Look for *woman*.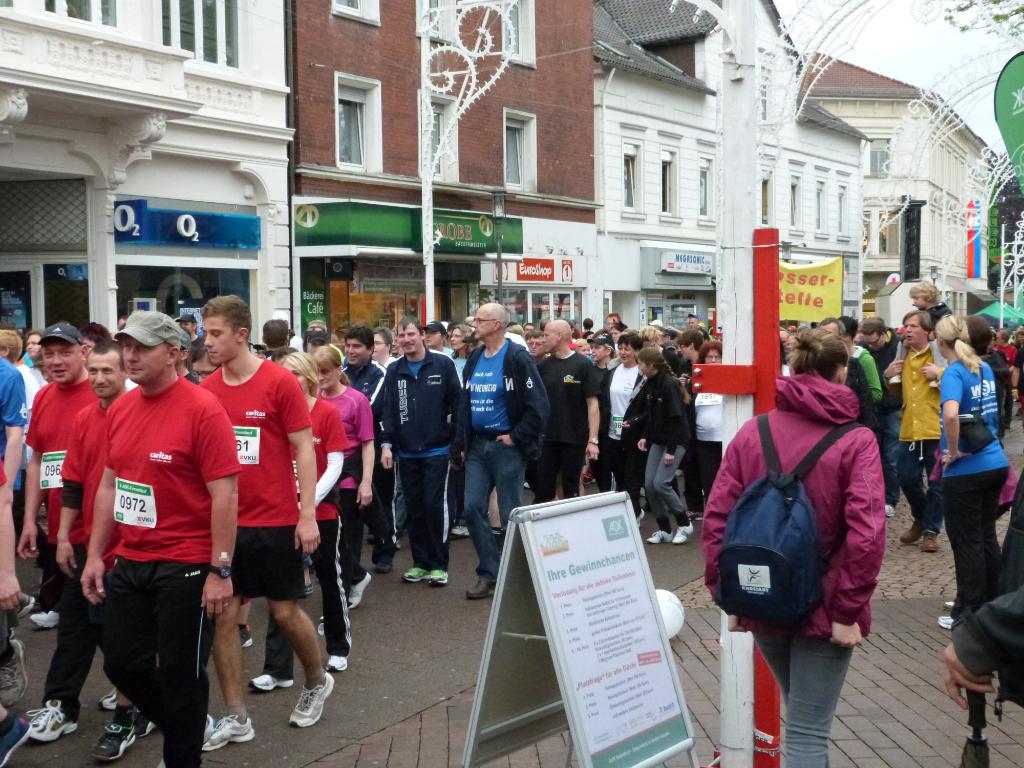
Found: select_region(929, 311, 1007, 625).
